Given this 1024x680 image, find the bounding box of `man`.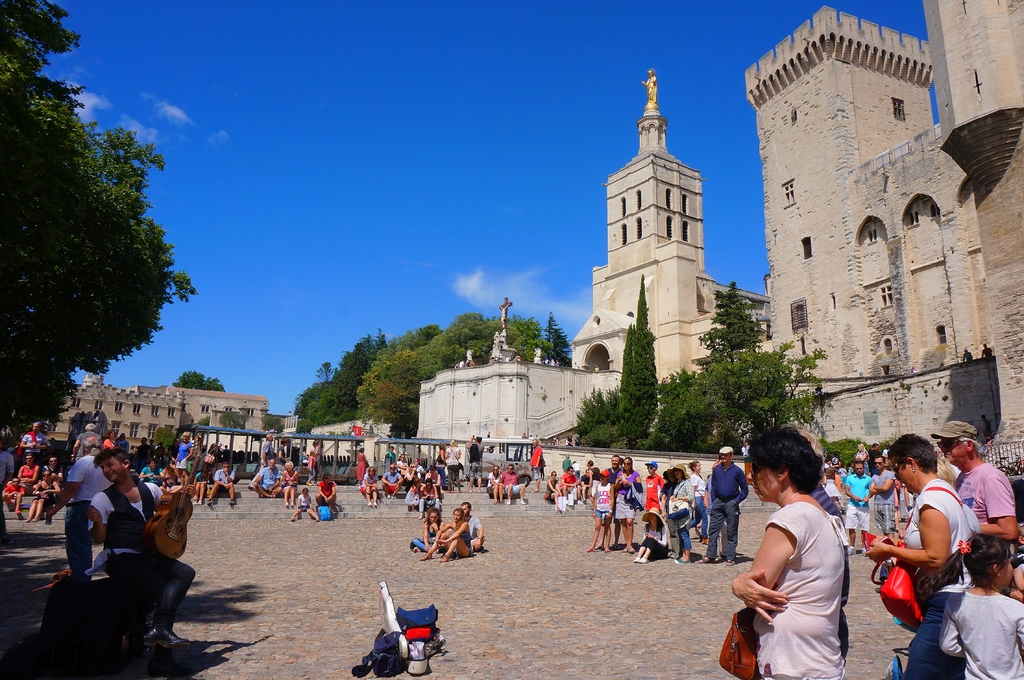
left=41, top=453, right=61, bottom=506.
